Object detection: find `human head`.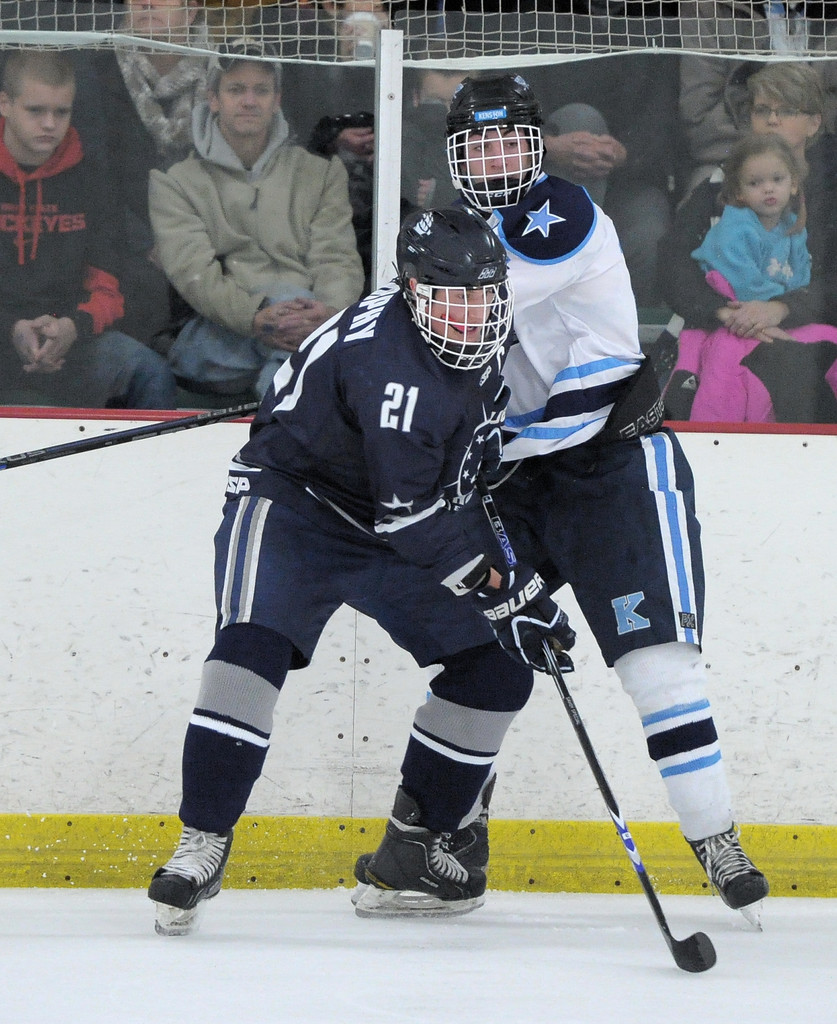
{"left": 393, "top": 207, "right": 497, "bottom": 363}.
